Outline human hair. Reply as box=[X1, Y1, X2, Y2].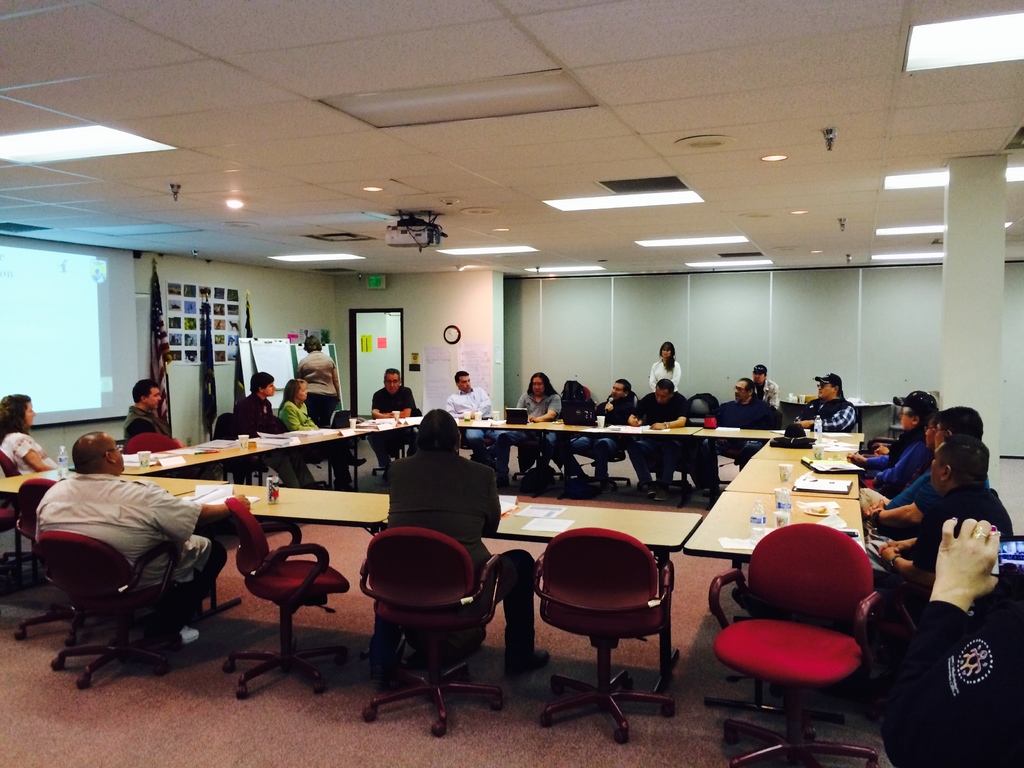
box=[612, 376, 635, 397].
